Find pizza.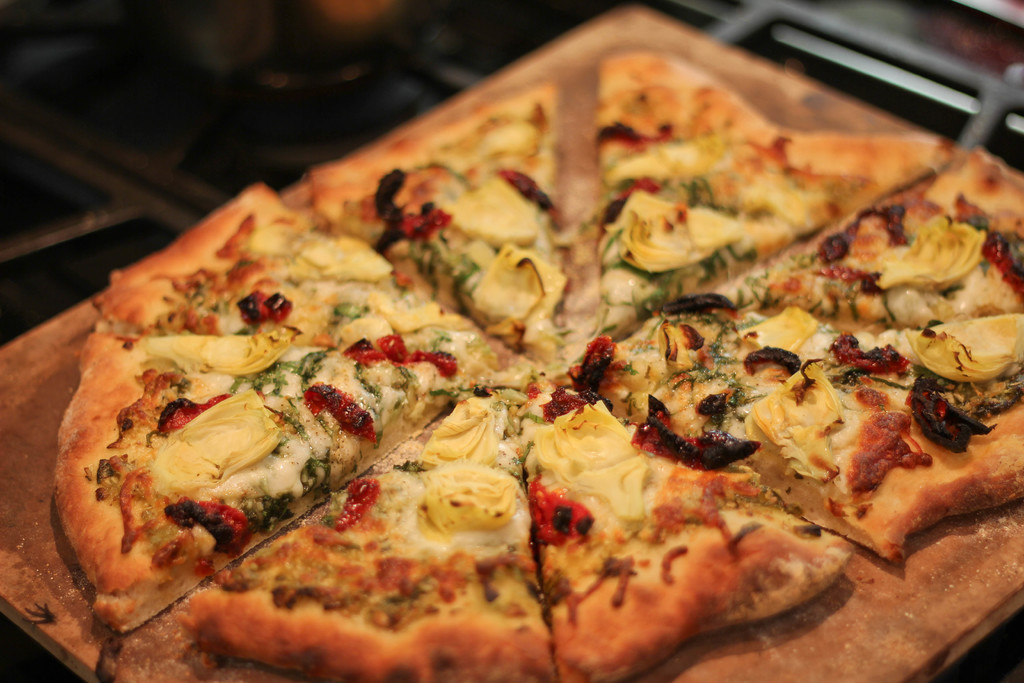
select_region(602, 42, 957, 325).
